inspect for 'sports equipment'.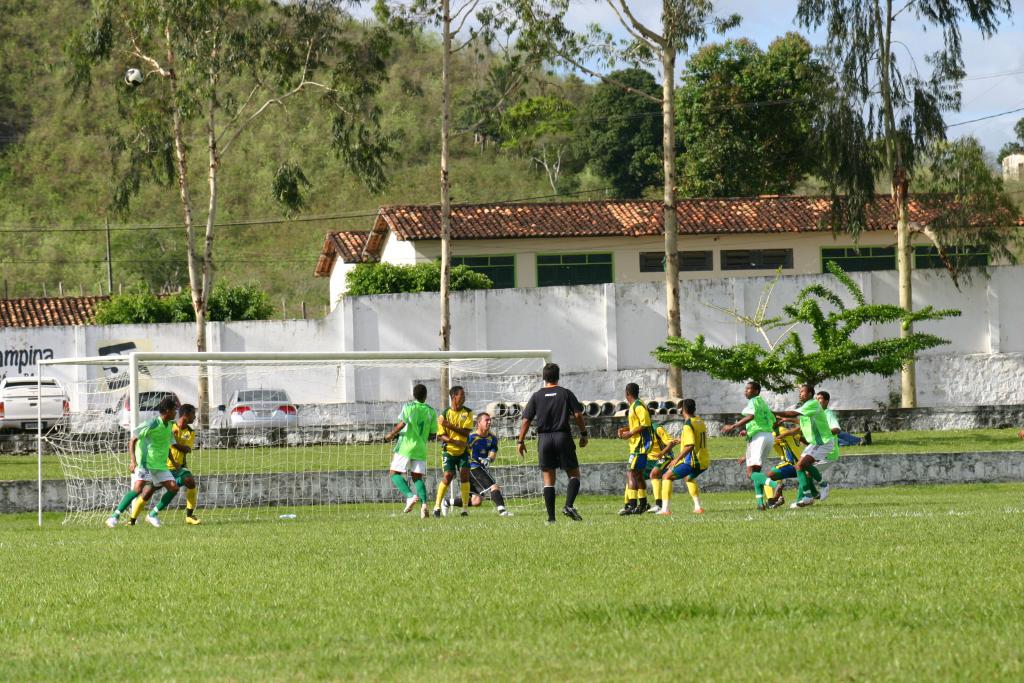
Inspection: 37:348:553:532.
